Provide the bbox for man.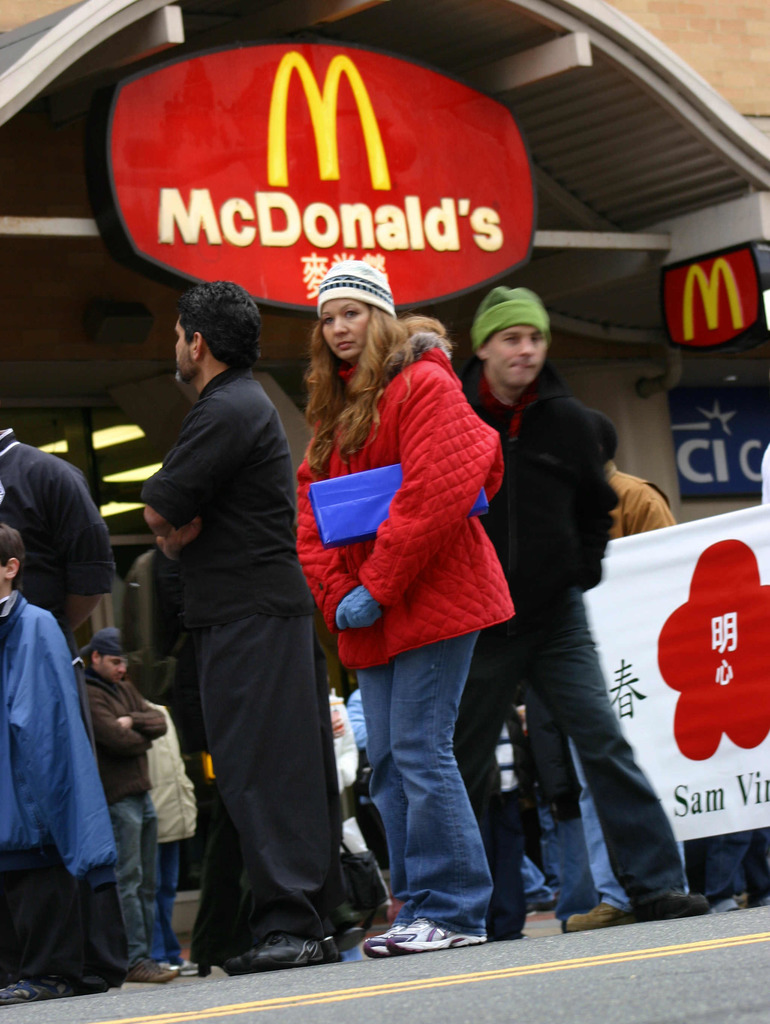
x1=548 y1=412 x2=668 y2=930.
